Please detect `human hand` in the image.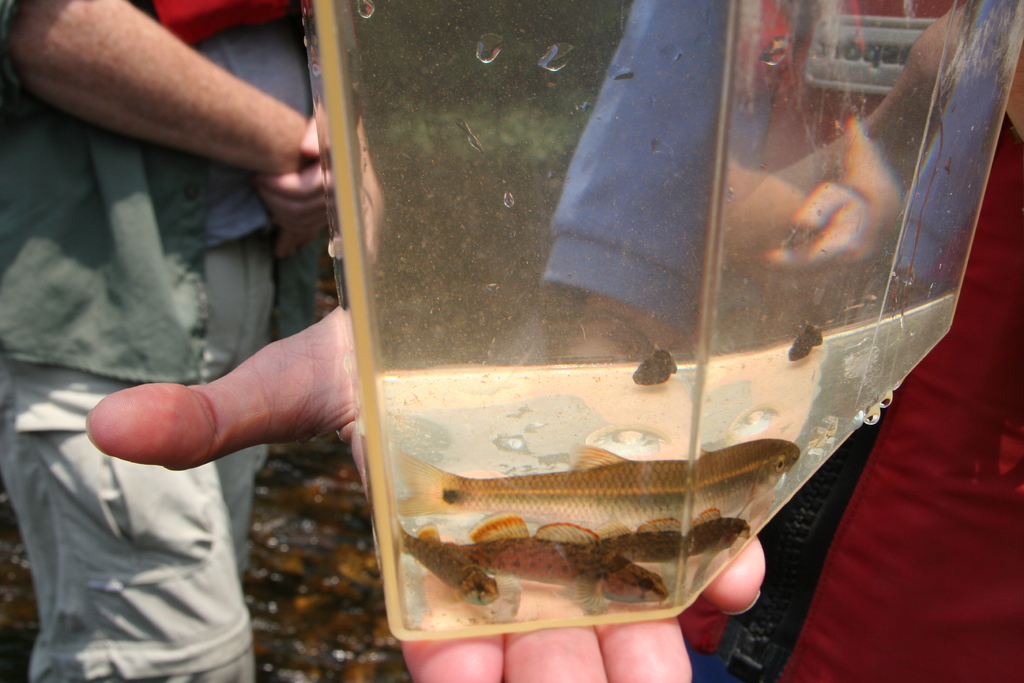
bbox=(275, 155, 316, 264).
